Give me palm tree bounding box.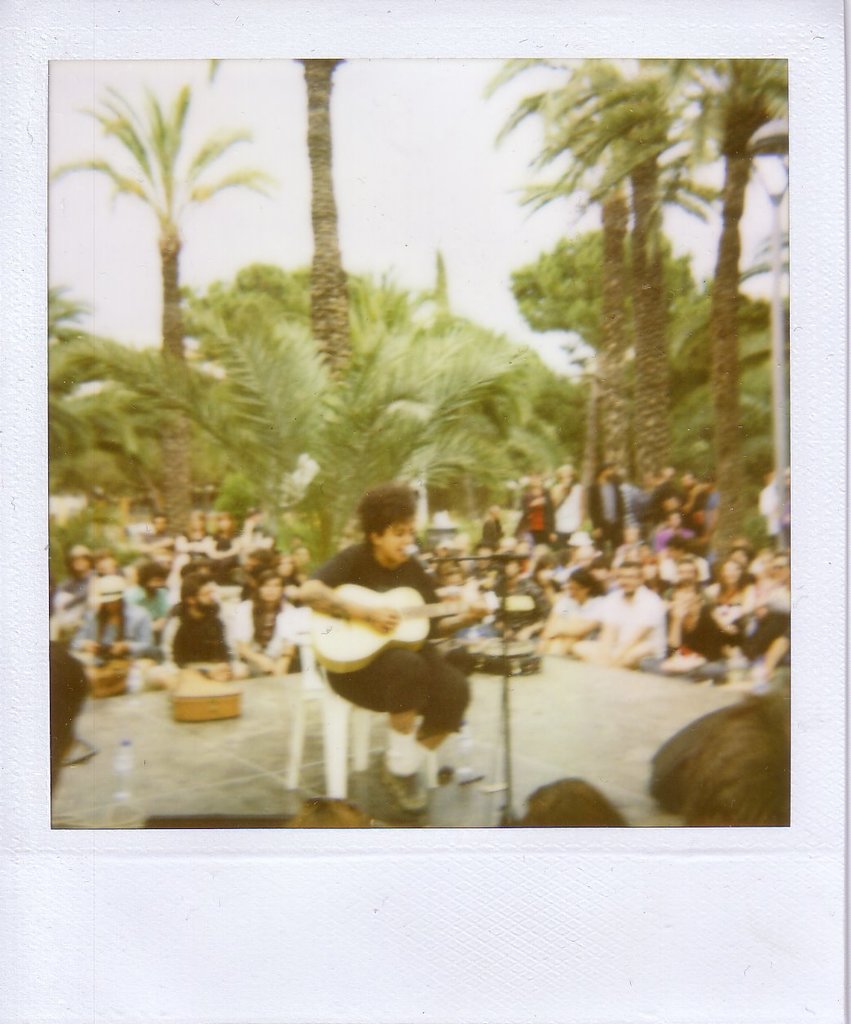
<region>42, 84, 270, 540</region>.
